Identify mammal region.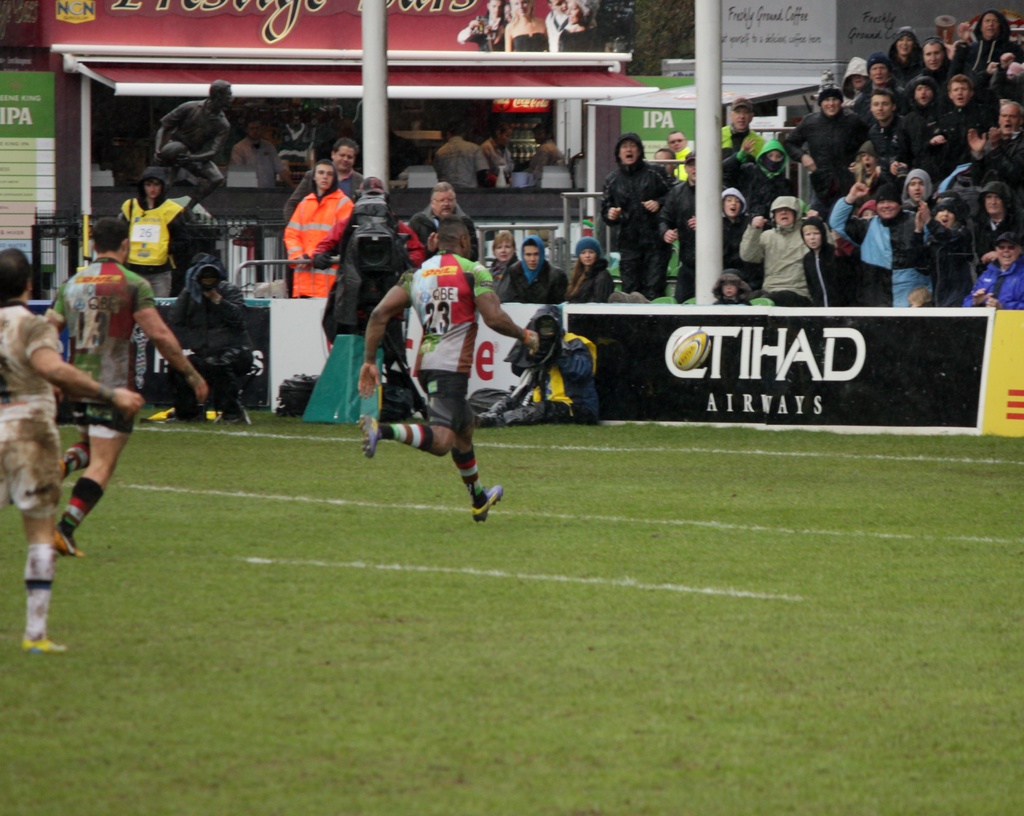
Region: {"left": 505, "top": 0, "right": 543, "bottom": 53}.
